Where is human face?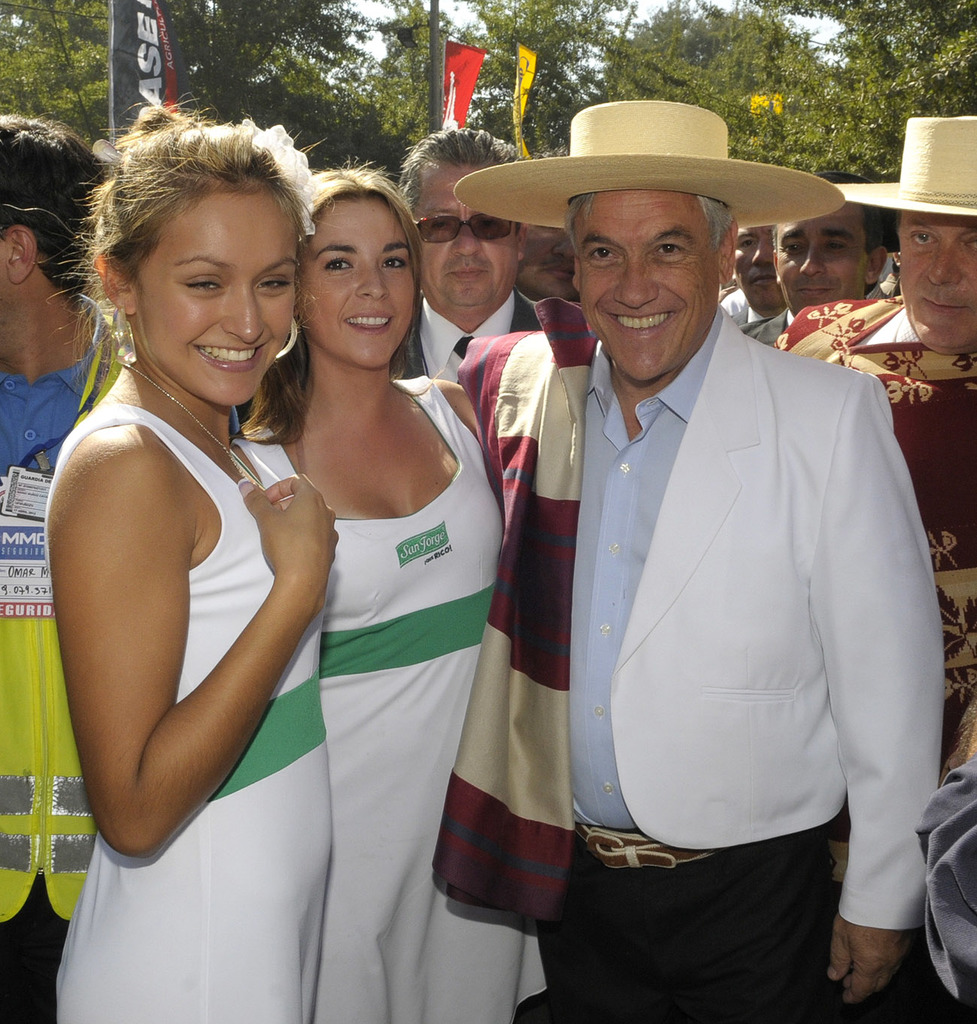
(x1=407, y1=163, x2=523, y2=308).
